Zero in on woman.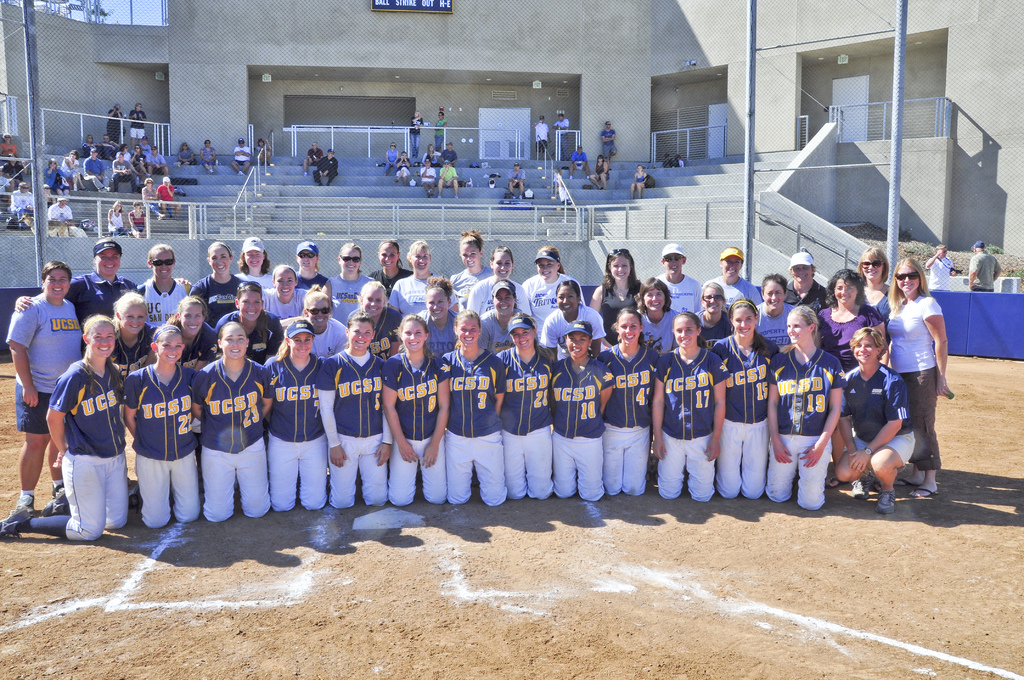
Zeroed in: <region>421, 142, 442, 167</region>.
